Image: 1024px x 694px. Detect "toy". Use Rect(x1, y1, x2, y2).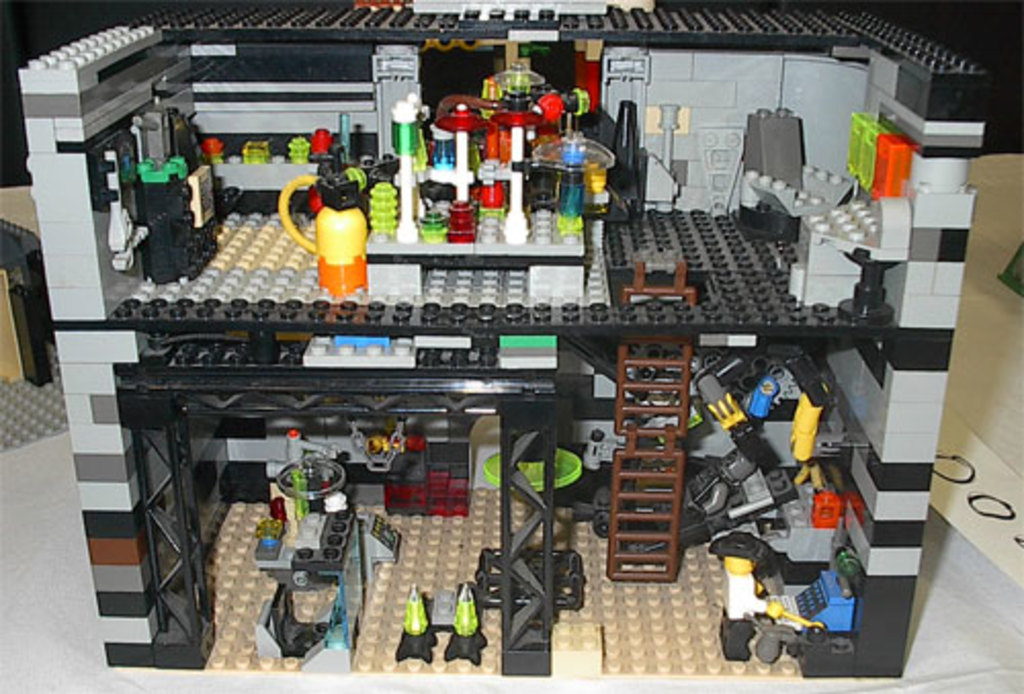
Rect(260, 454, 365, 590).
